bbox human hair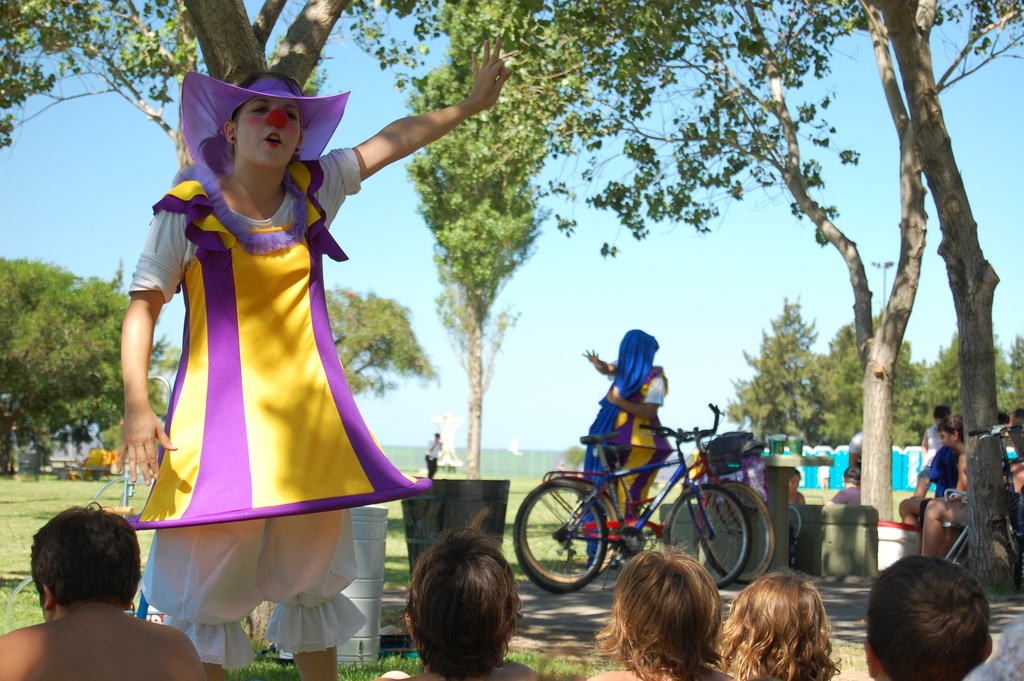
pyautogui.locateOnScreen(931, 406, 950, 419)
